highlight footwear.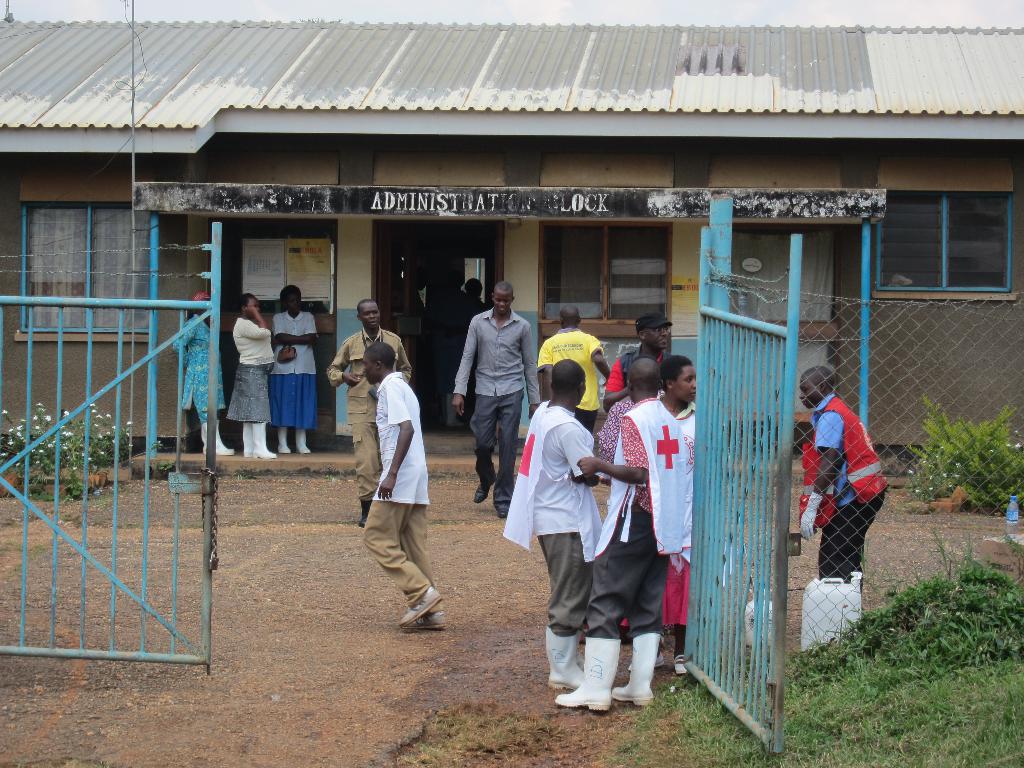
Highlighted region: Rect(243, 419, 255, 452).
